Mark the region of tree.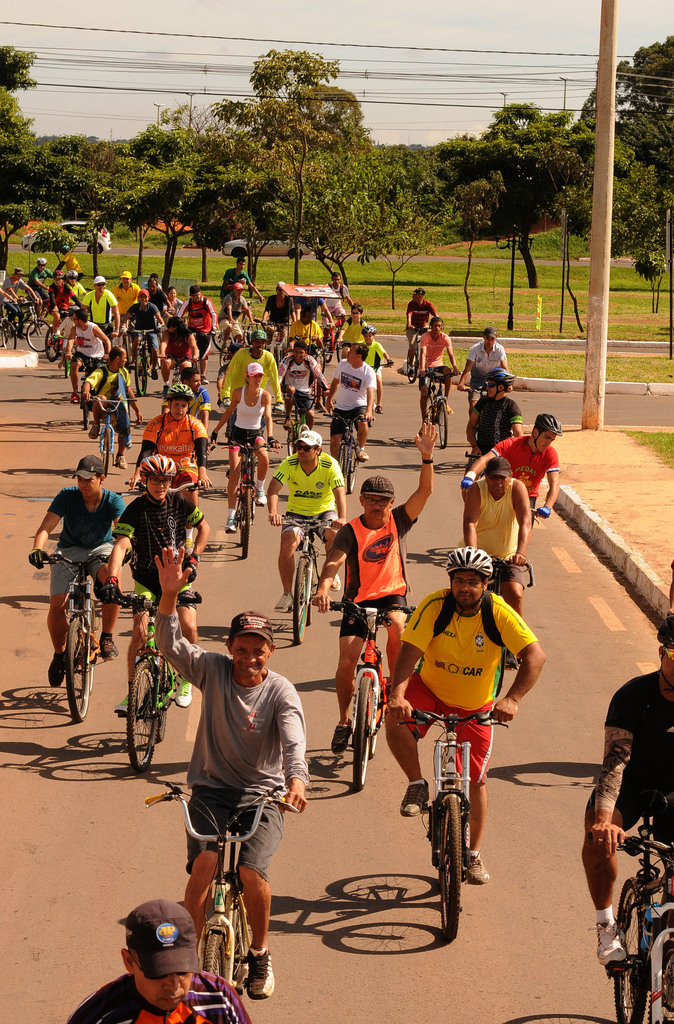
Region: 248, 50, 344, 289.
